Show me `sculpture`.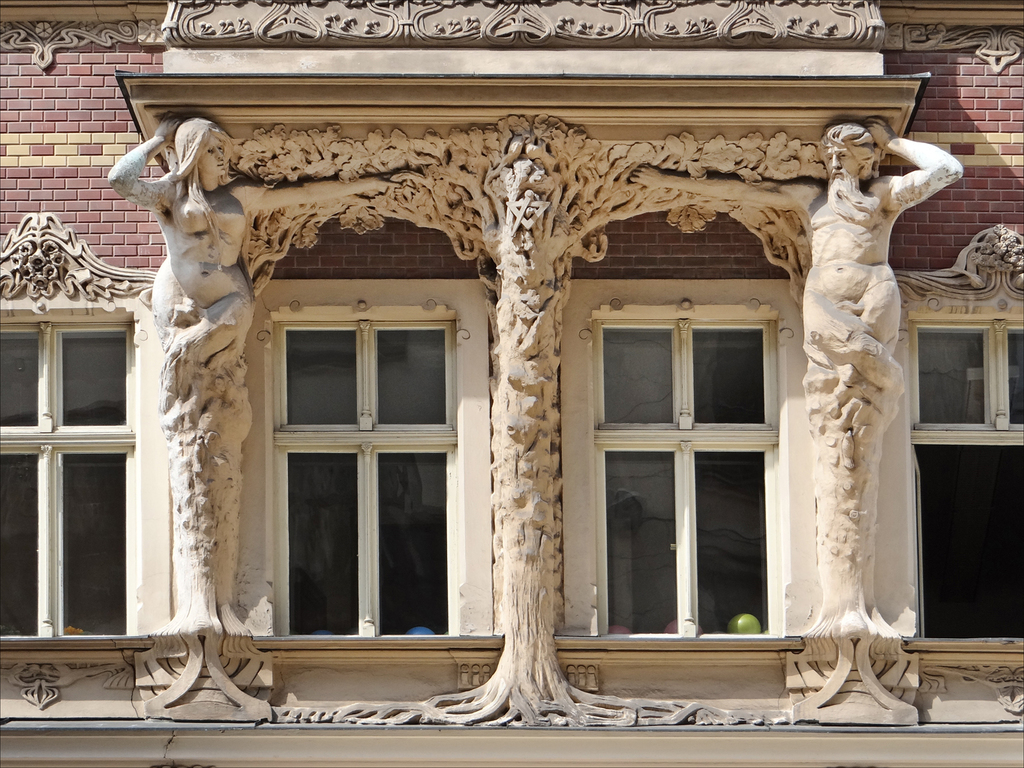
`sculpture` is here: rect(633, 121, 961, 633).
